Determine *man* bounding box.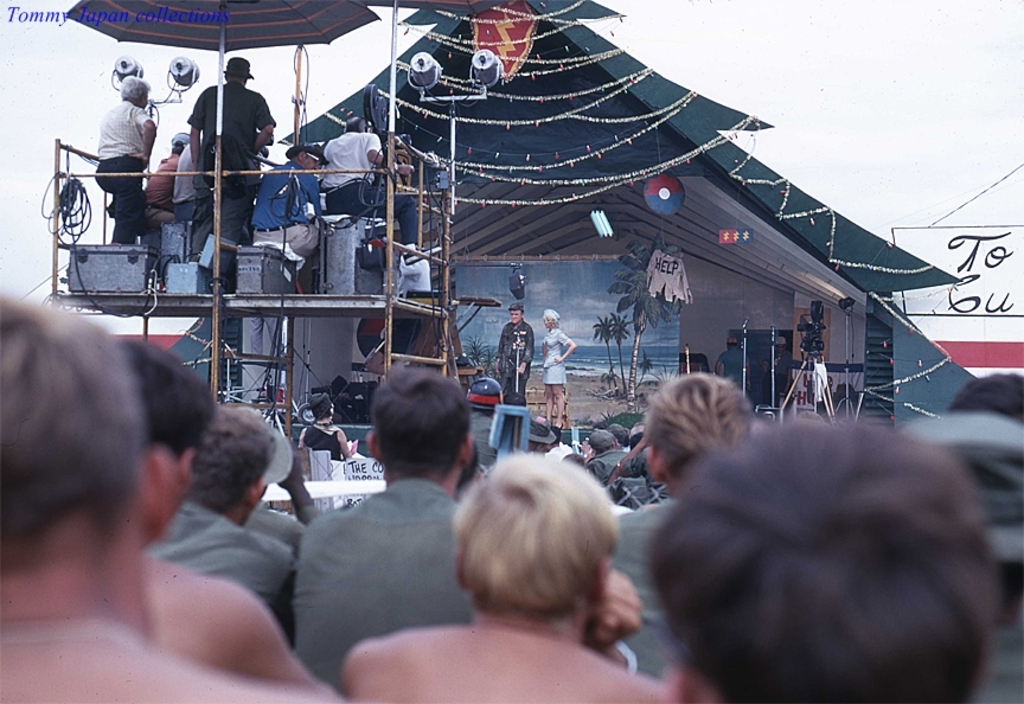
Determined: 289,360,481,684.
